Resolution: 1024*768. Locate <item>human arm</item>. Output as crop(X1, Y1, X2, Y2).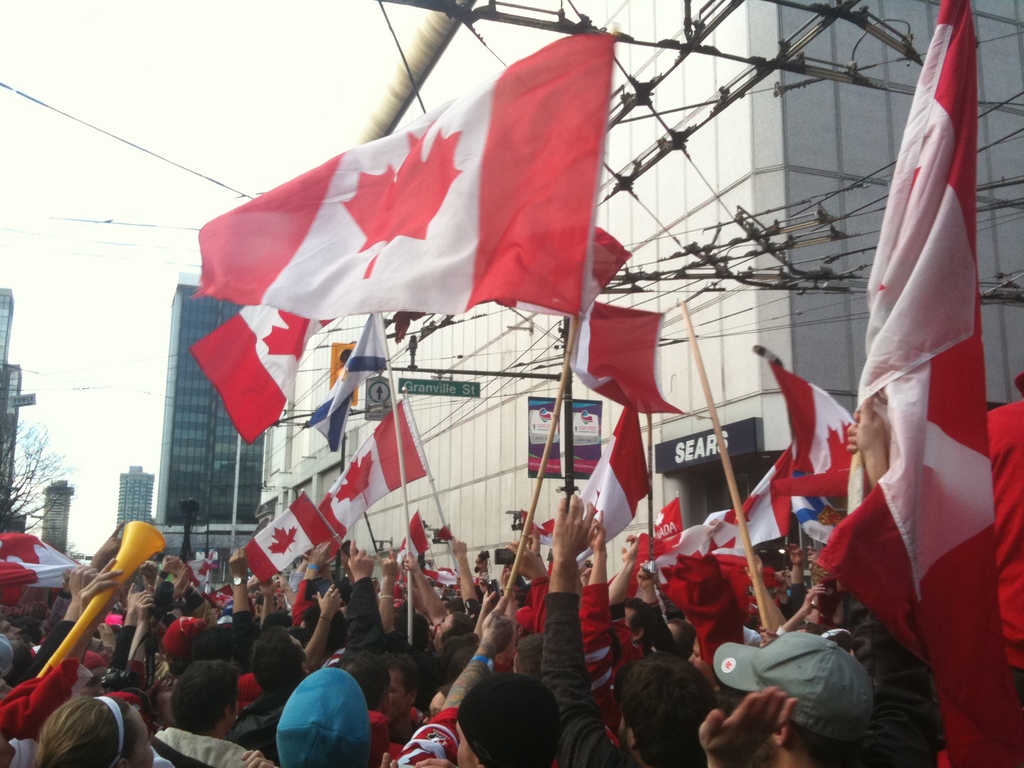
crop(153, 550, 184, 575).
